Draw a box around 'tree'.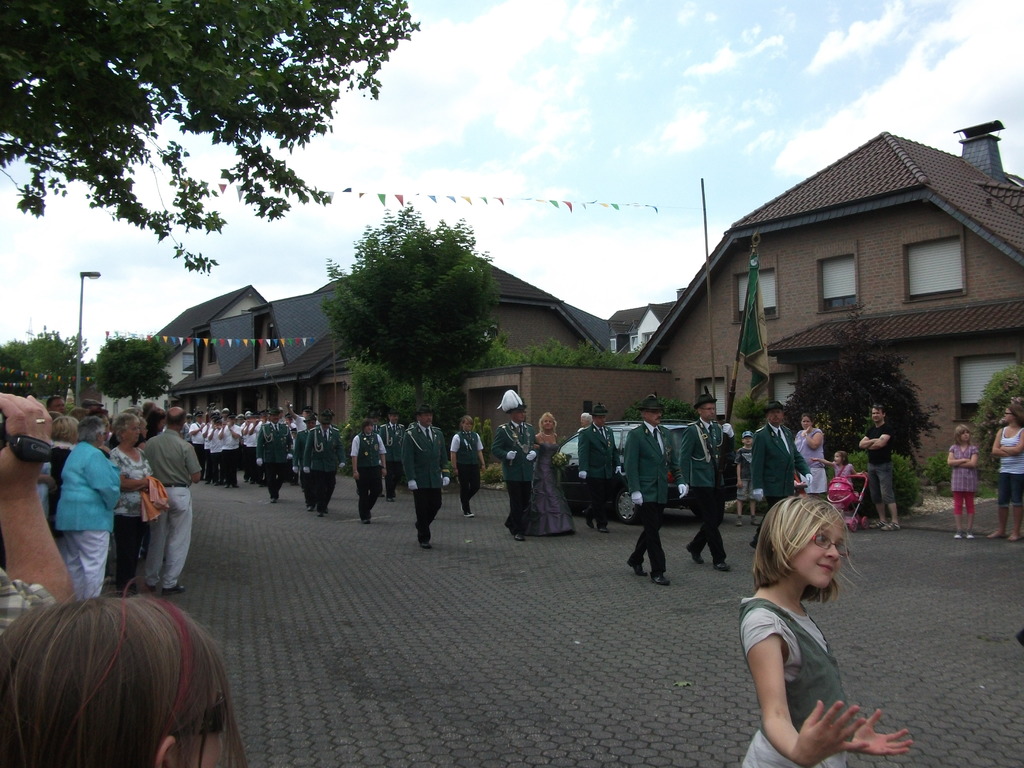
detection(90, 332, 174, 404).
